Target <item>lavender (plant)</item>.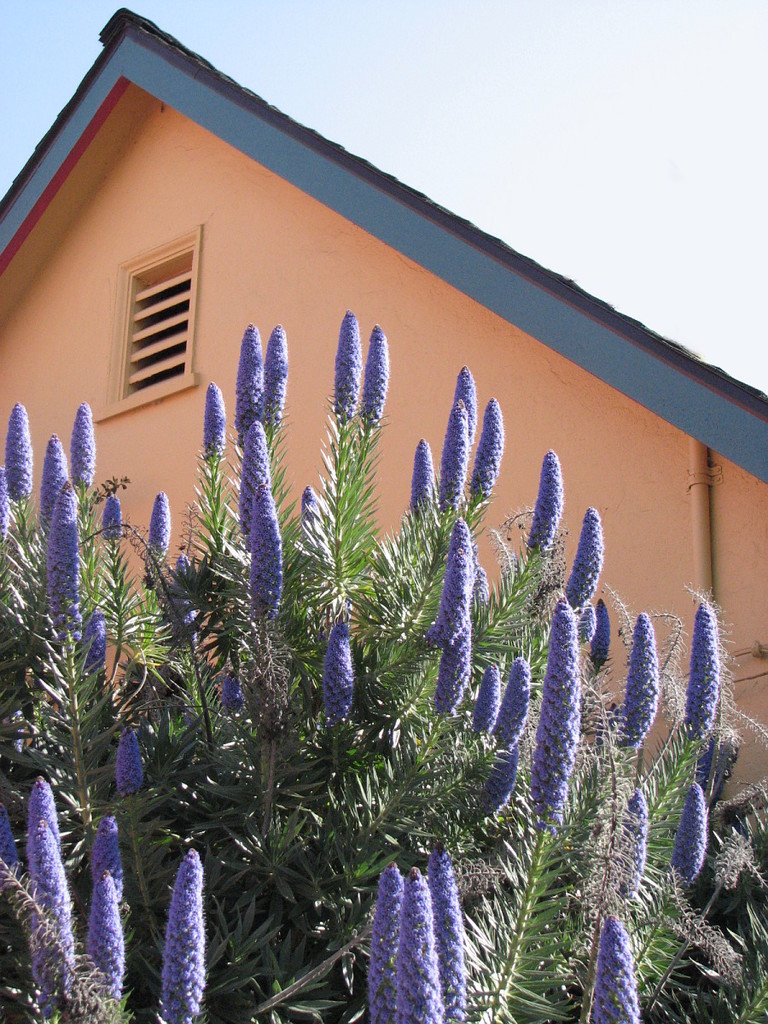
Target region: {"left": 472, "top": 744, "right": 519, "bottom": 823}.
